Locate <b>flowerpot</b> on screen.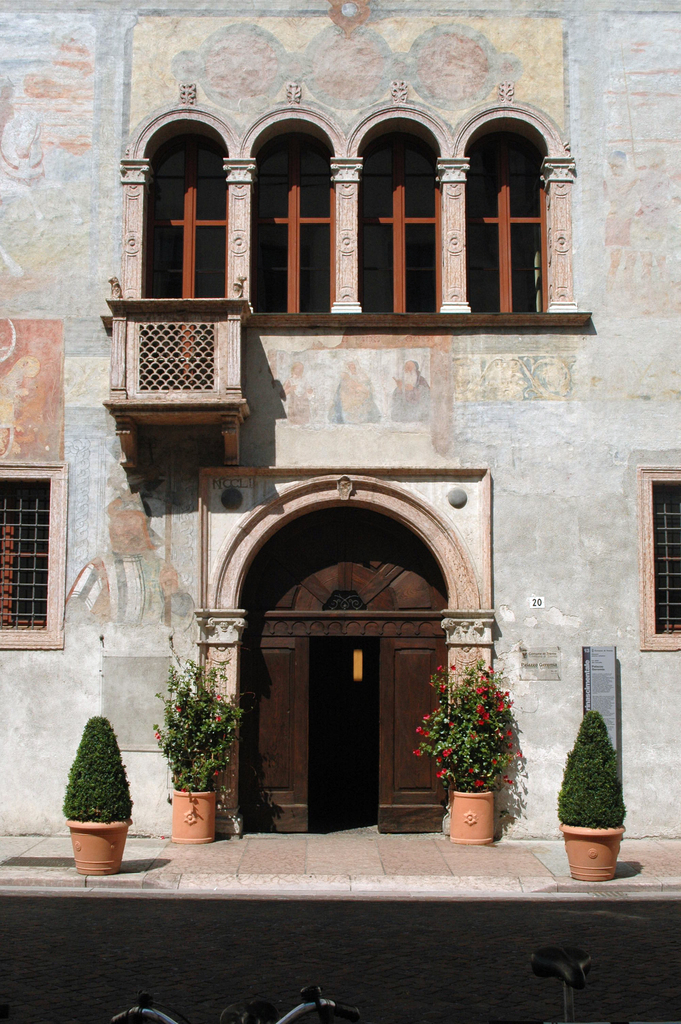
On screen at l=452, t=788, r=498, b=846.
